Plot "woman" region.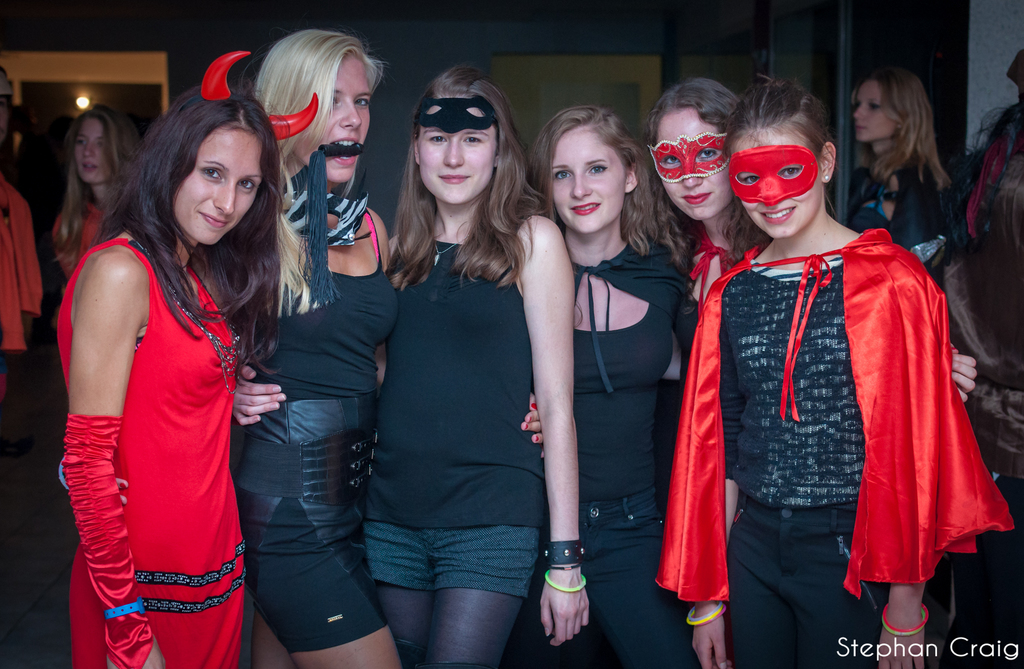
Plotted at bbox(47, 101, 144, 284).
